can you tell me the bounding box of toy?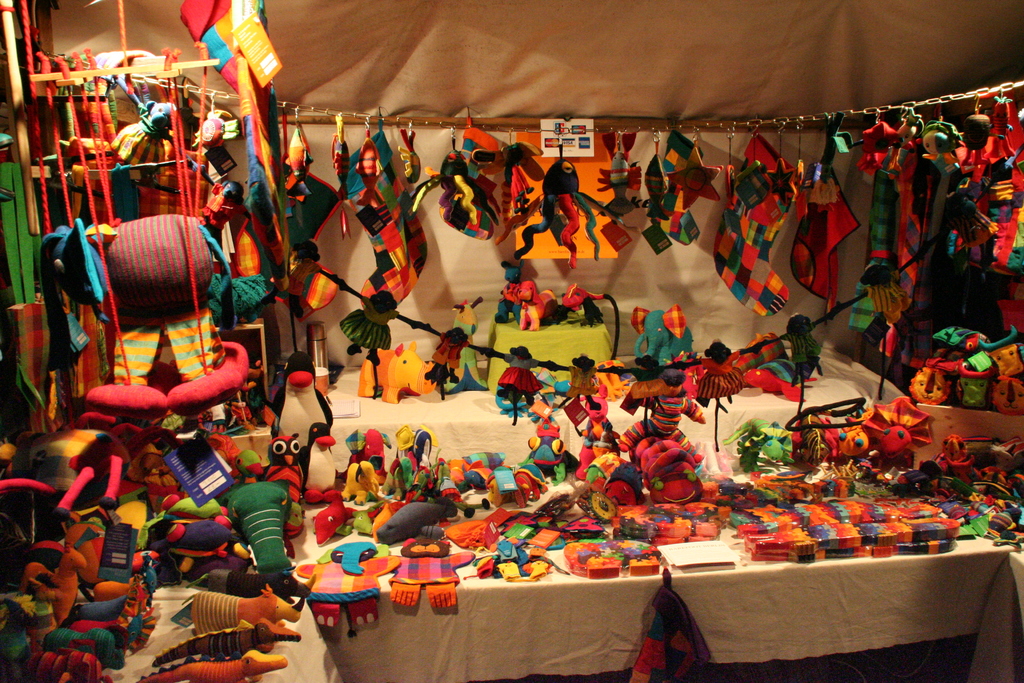
left=440, top=292, right=490, bottom=390.
